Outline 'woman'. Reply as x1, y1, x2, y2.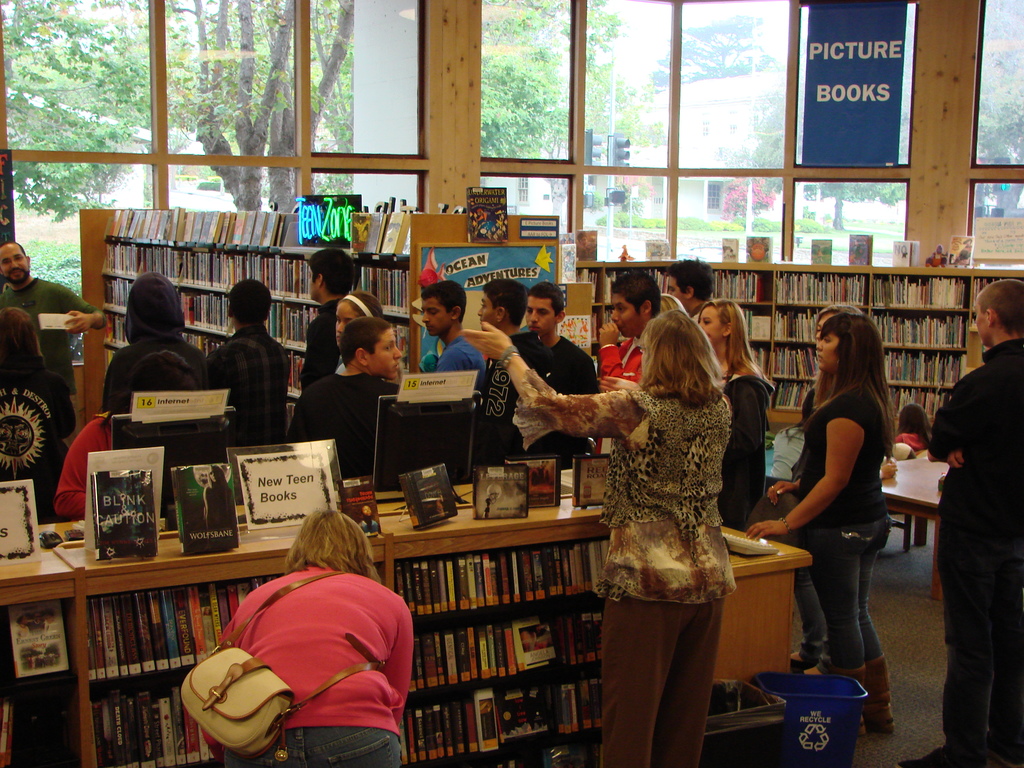
215, 506, 417, 767.
